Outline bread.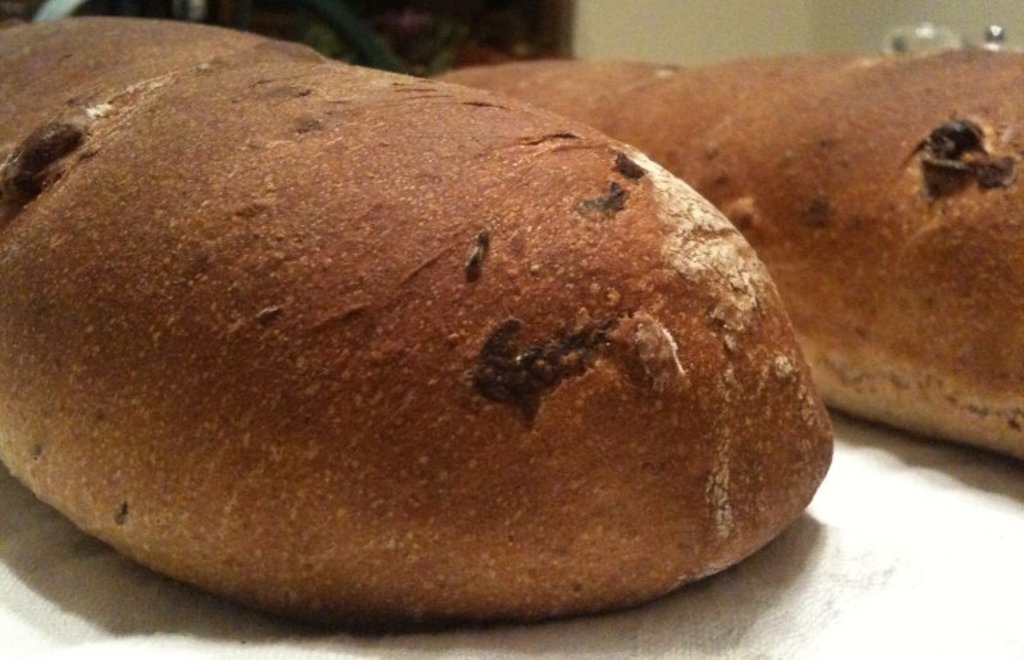
Outline: 0:14:835:633.
